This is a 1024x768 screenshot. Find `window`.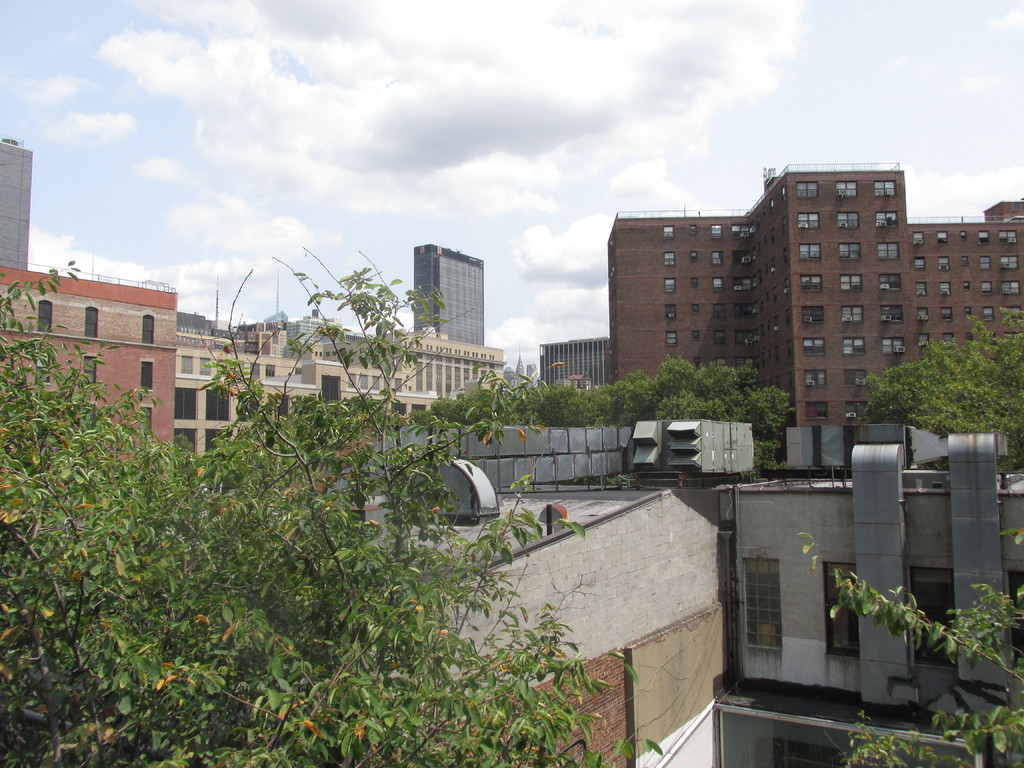
Bounding box: (left=714, top=303, right=725, bottom=319).
